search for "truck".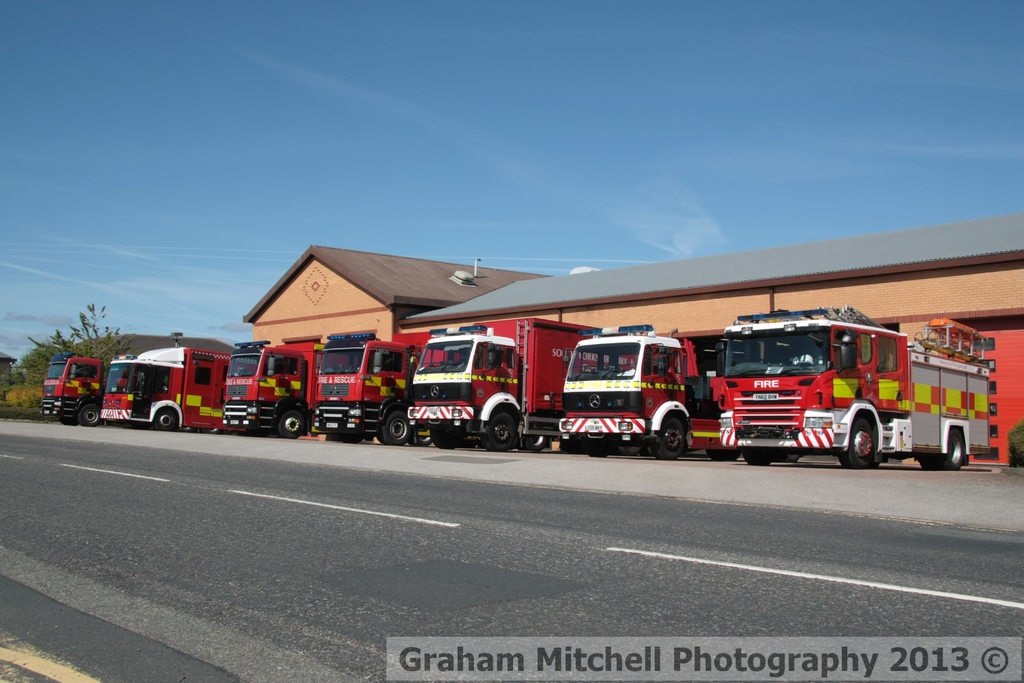
Found at bbox(705, 304, 993, 472).
